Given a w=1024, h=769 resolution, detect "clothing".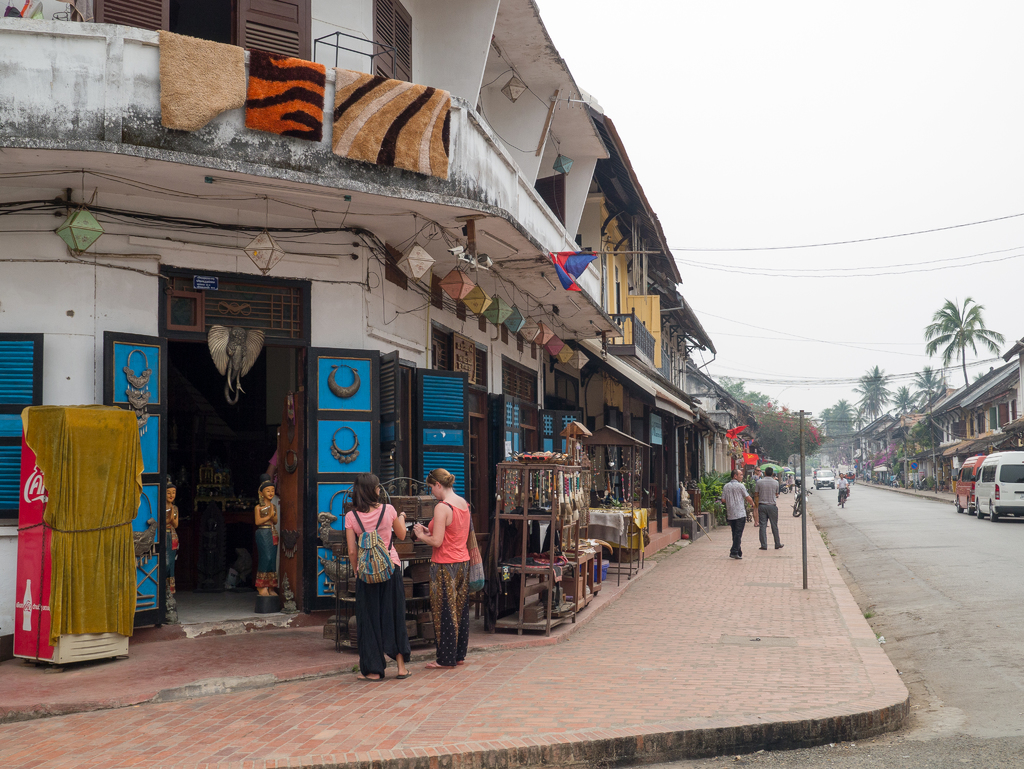
bbox(162, 501, 180, 593).
